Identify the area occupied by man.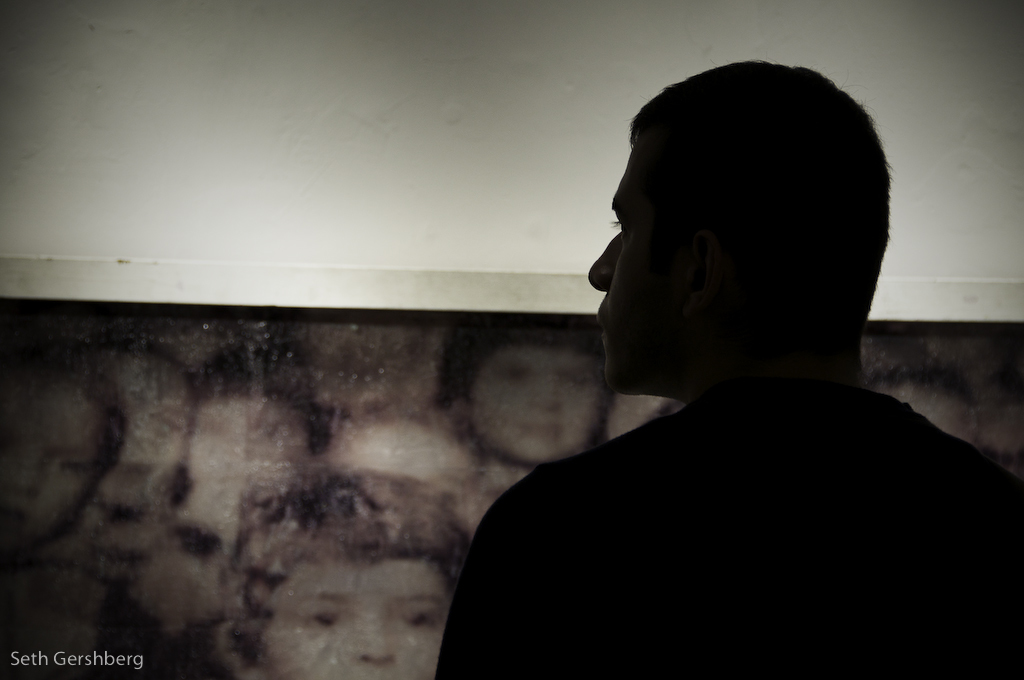
Area: (left=402, top=68, right=994, bottom=664).
